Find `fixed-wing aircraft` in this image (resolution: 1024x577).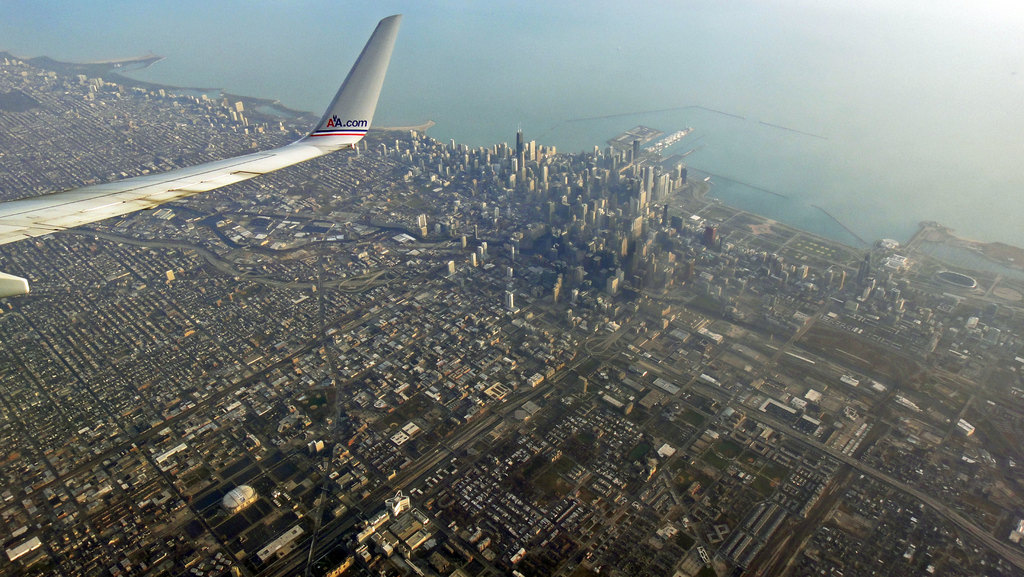
box(0, 6, 406, 302).
